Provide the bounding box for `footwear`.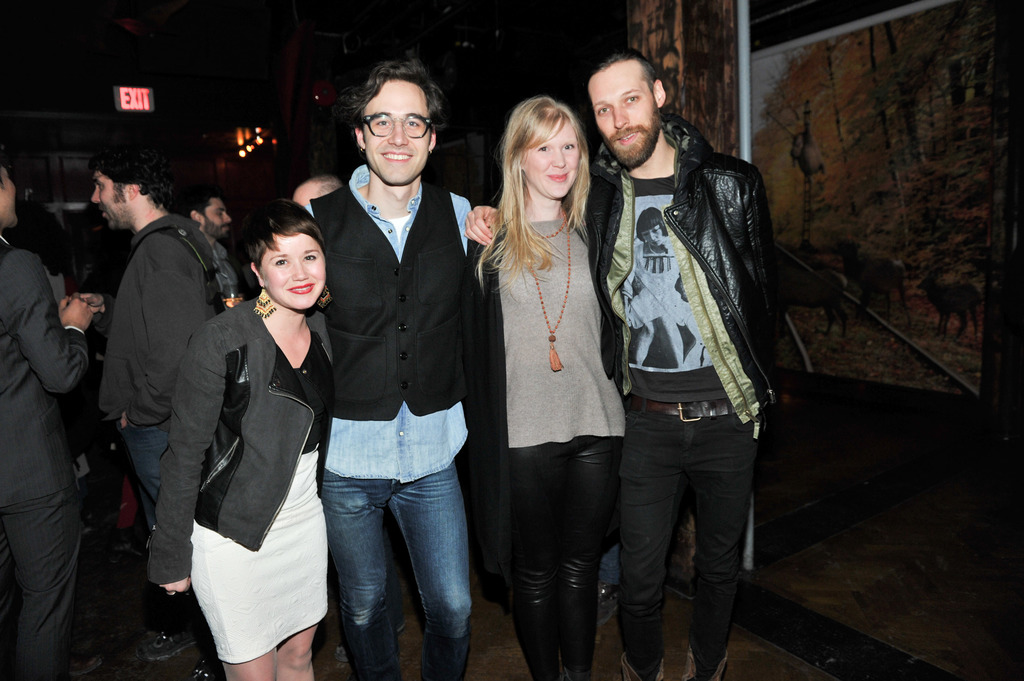
[left=147, top=597, right=205, bottom=658].
